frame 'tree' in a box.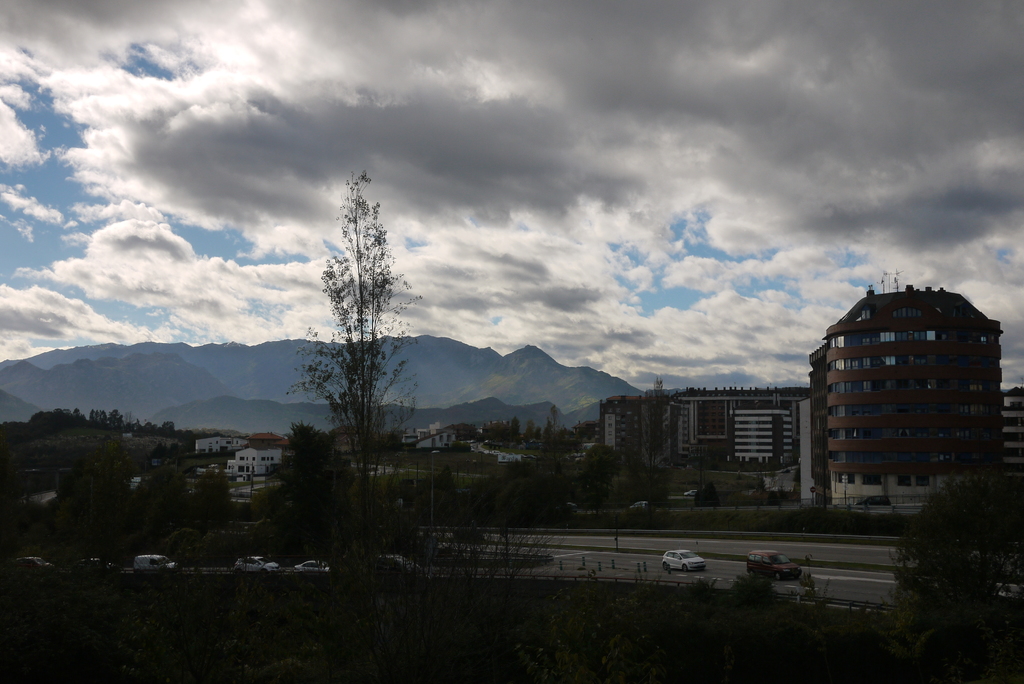
282 167 419 544.
